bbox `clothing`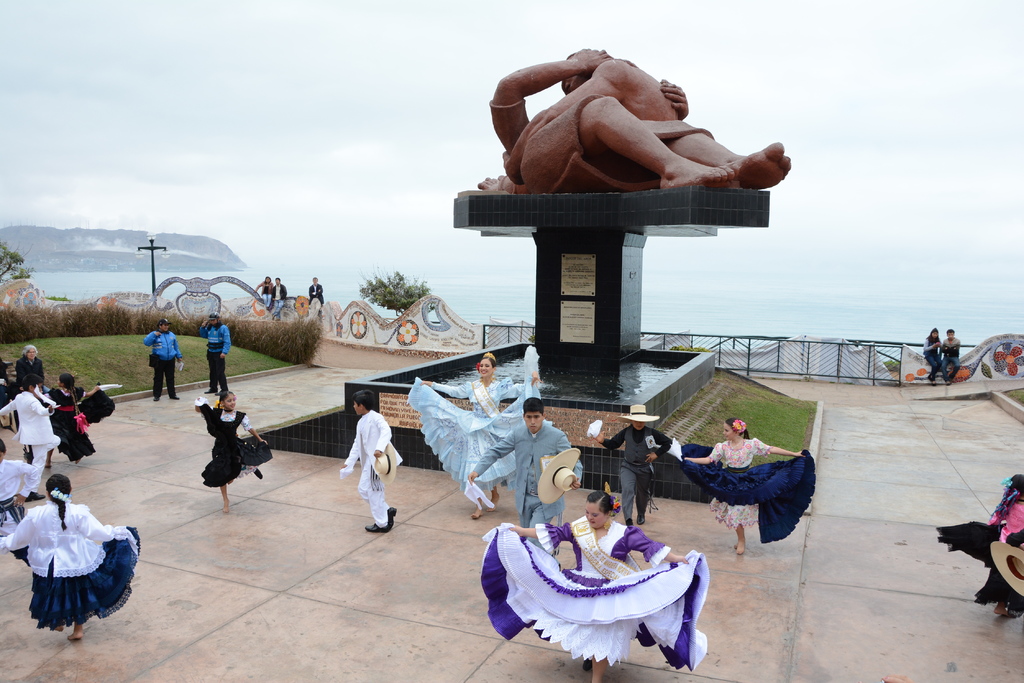
BBox(0, 456, 44, 562)
